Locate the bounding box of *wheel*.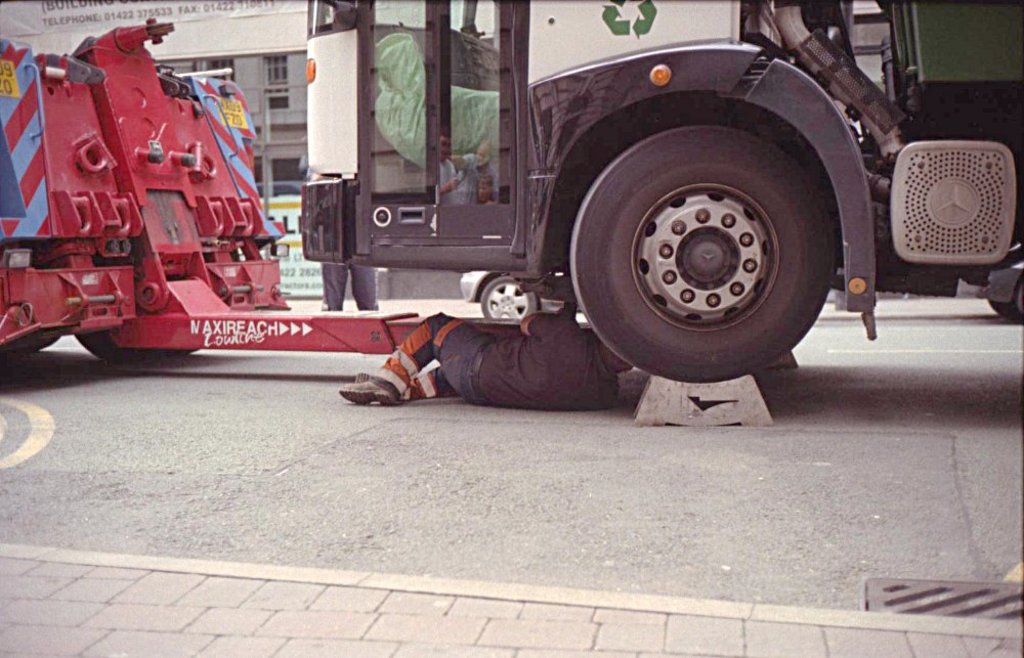
Bounding box: [x1=482, y1=273, x2=542, y2=319].
